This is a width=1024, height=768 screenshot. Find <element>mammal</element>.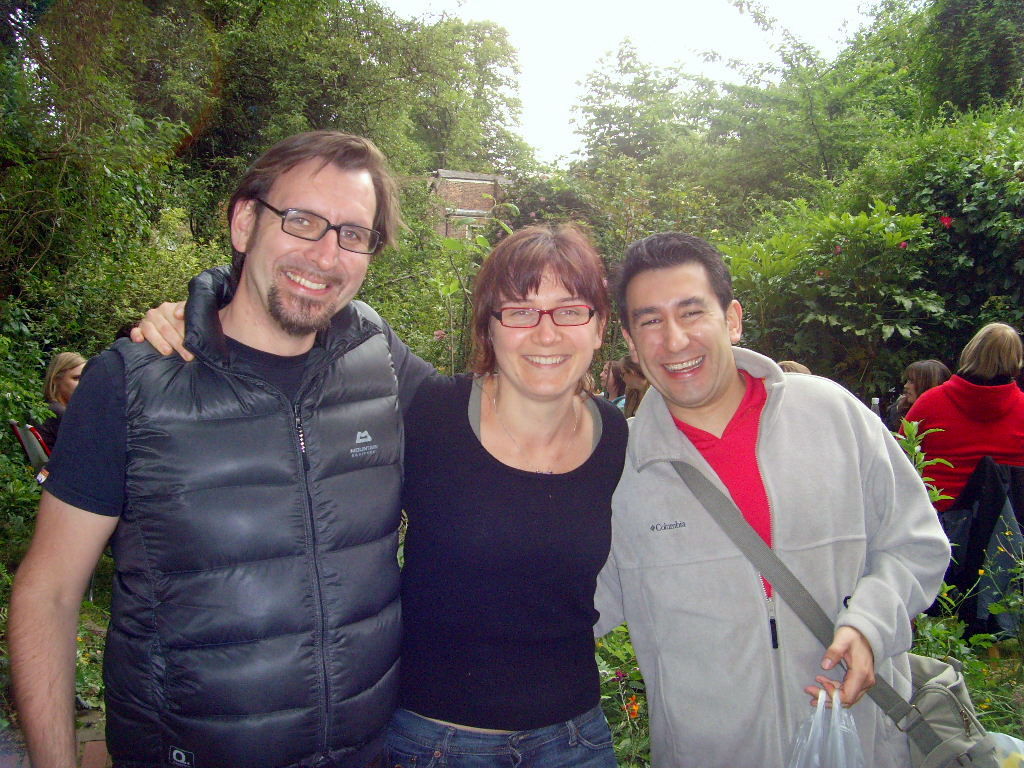
Bounding box: region(621, 357, 651, 412).
